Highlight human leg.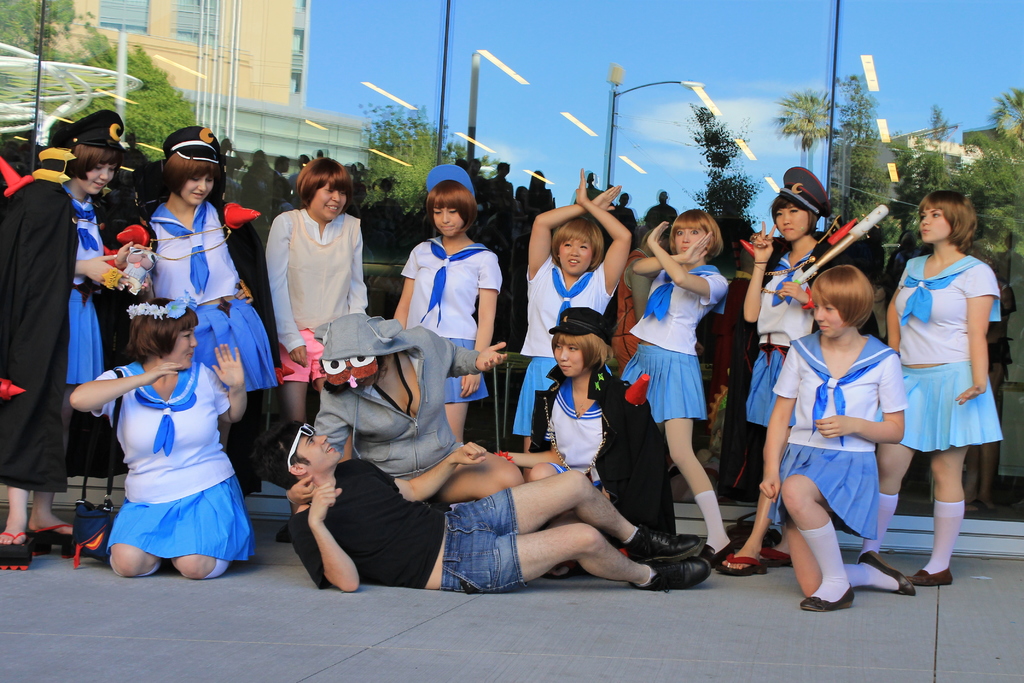
Highlighted region: <bbox>280, 379, 310, 423</bbox>.
